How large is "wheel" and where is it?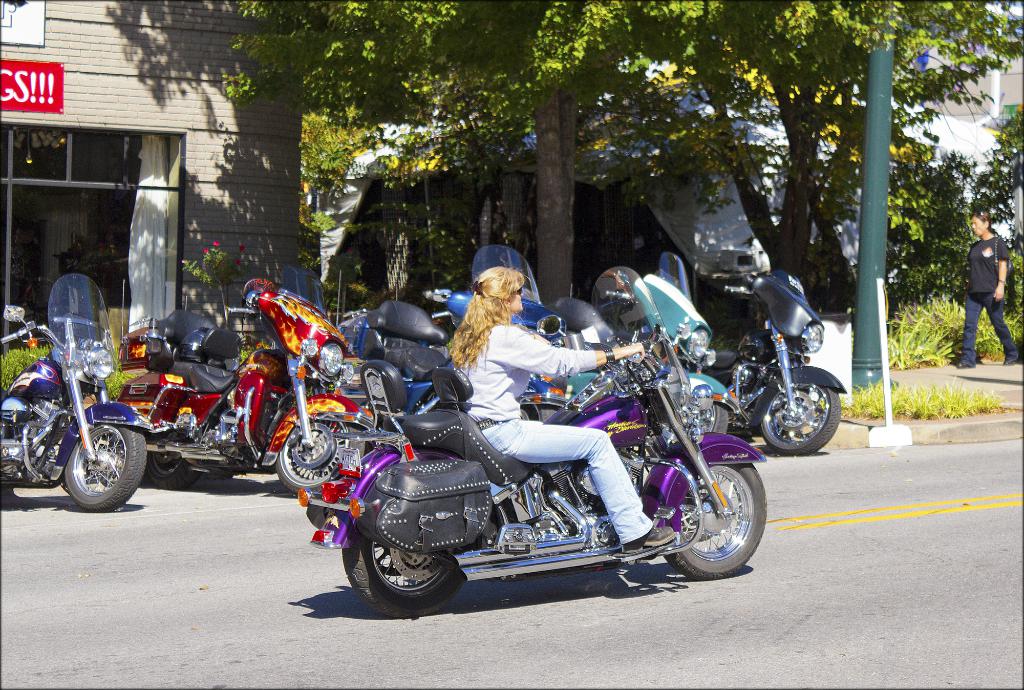
Bounding box: [44, 408, 136, 511].
